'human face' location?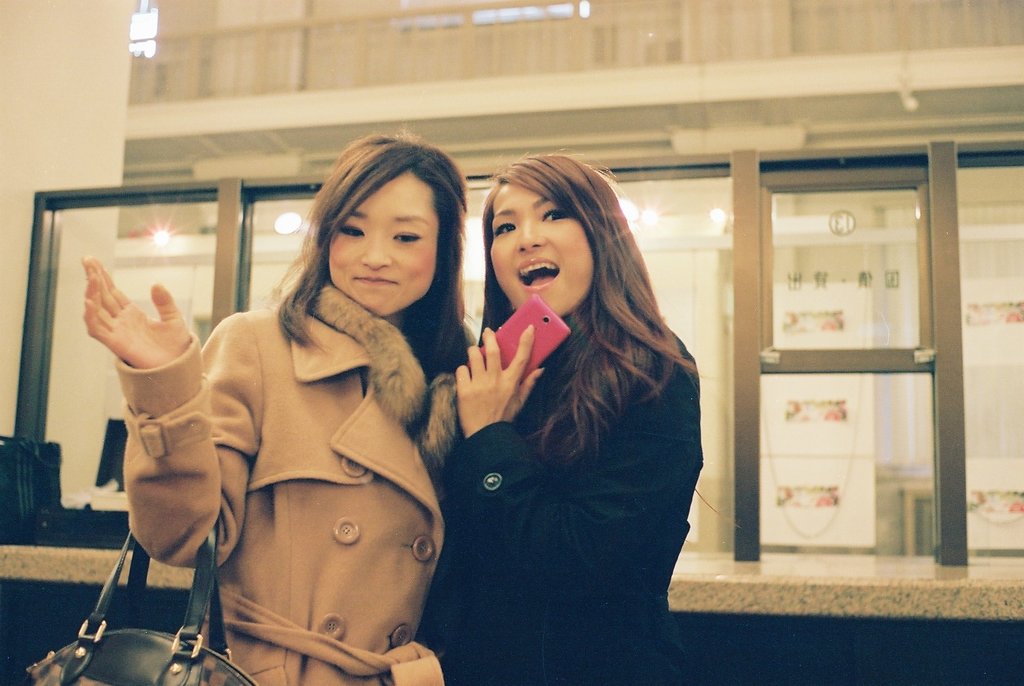
(x1=328, y1=168, x2=441, y2=318)
